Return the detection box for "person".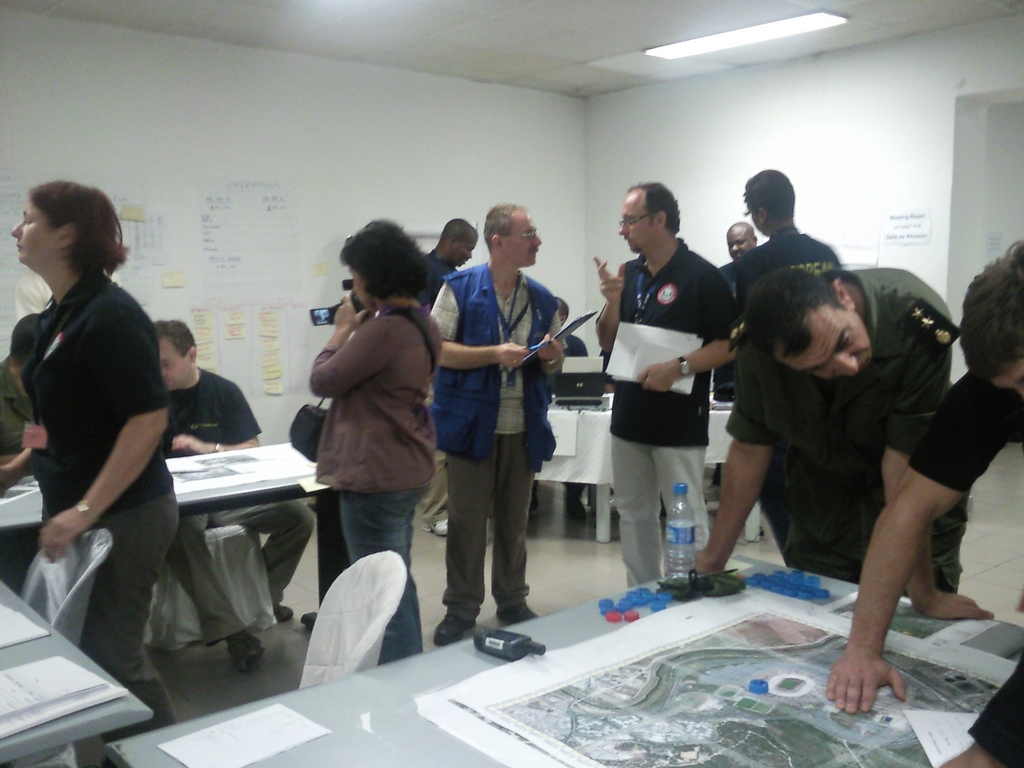
{"x1": 731, "y1": 218, "x2": 763, "y2": 259}.
